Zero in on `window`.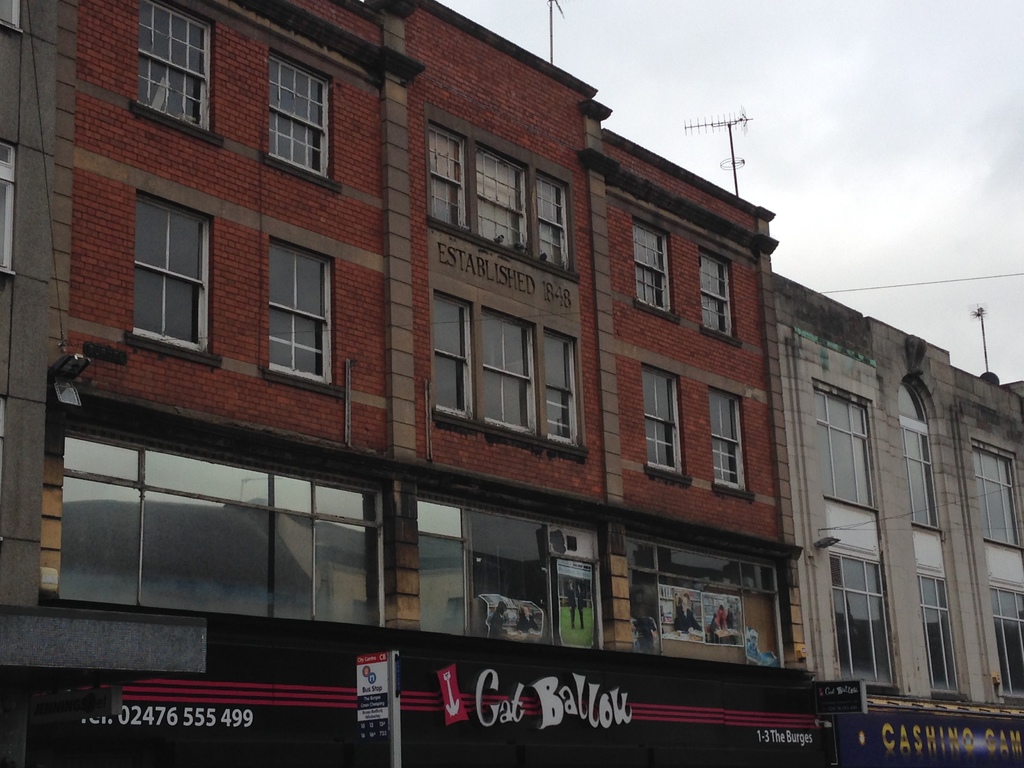
Zeroed in: {"x1": 904, "y1": 414, "x2": 945, "y2": 533}.
